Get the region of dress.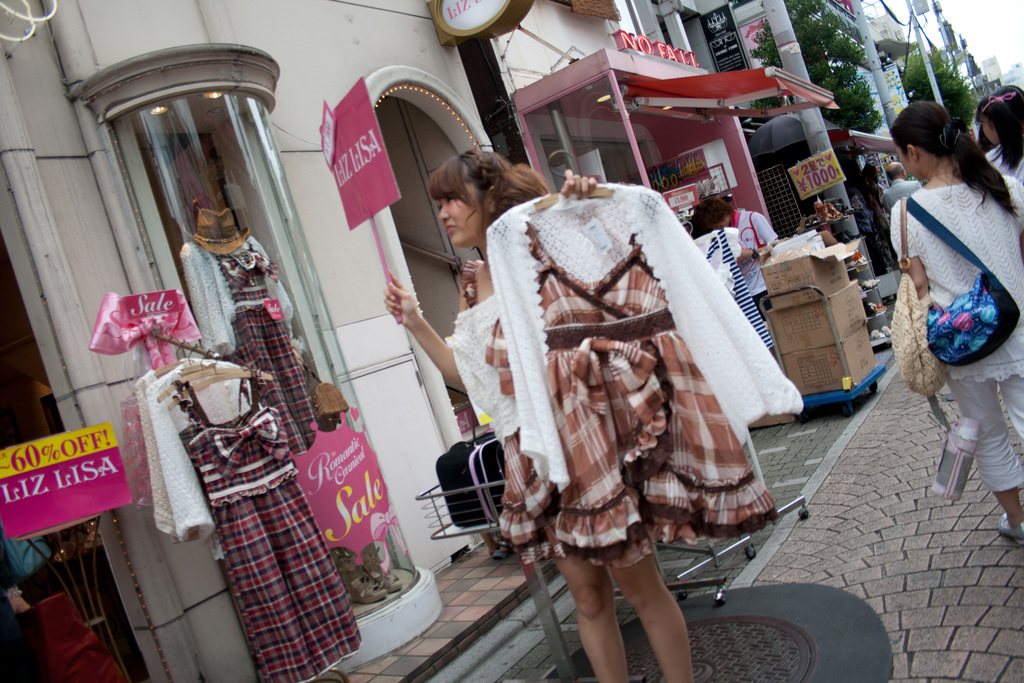
[left=214, top=243, right=324, bottom=454].
